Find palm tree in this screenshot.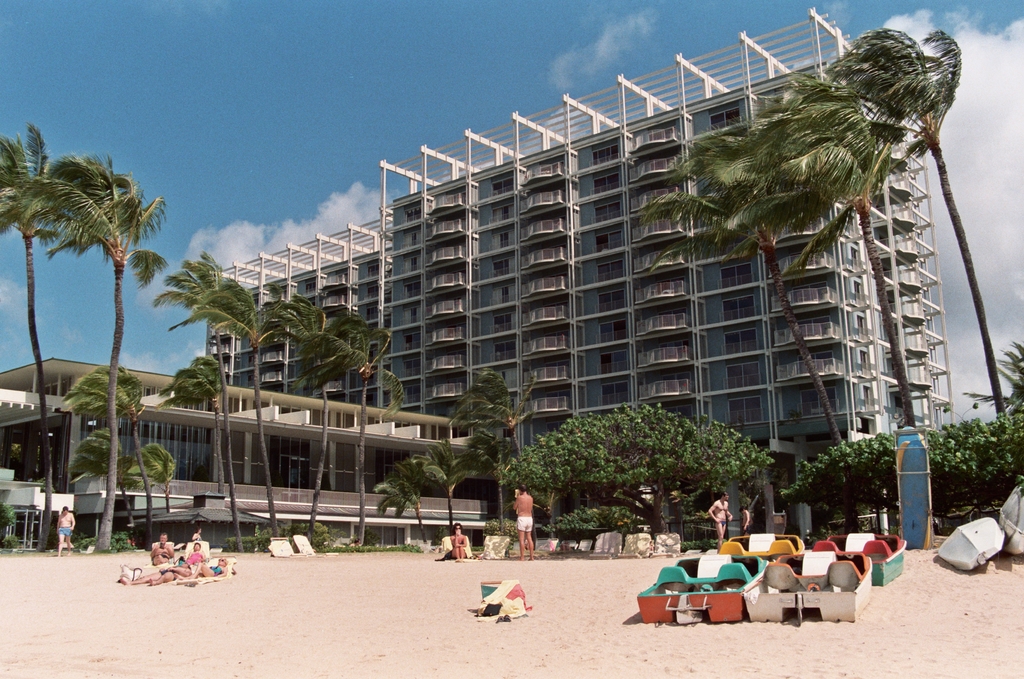
The bounding box for palm tree is (left=163, top=359, right=233, bottom=524).
